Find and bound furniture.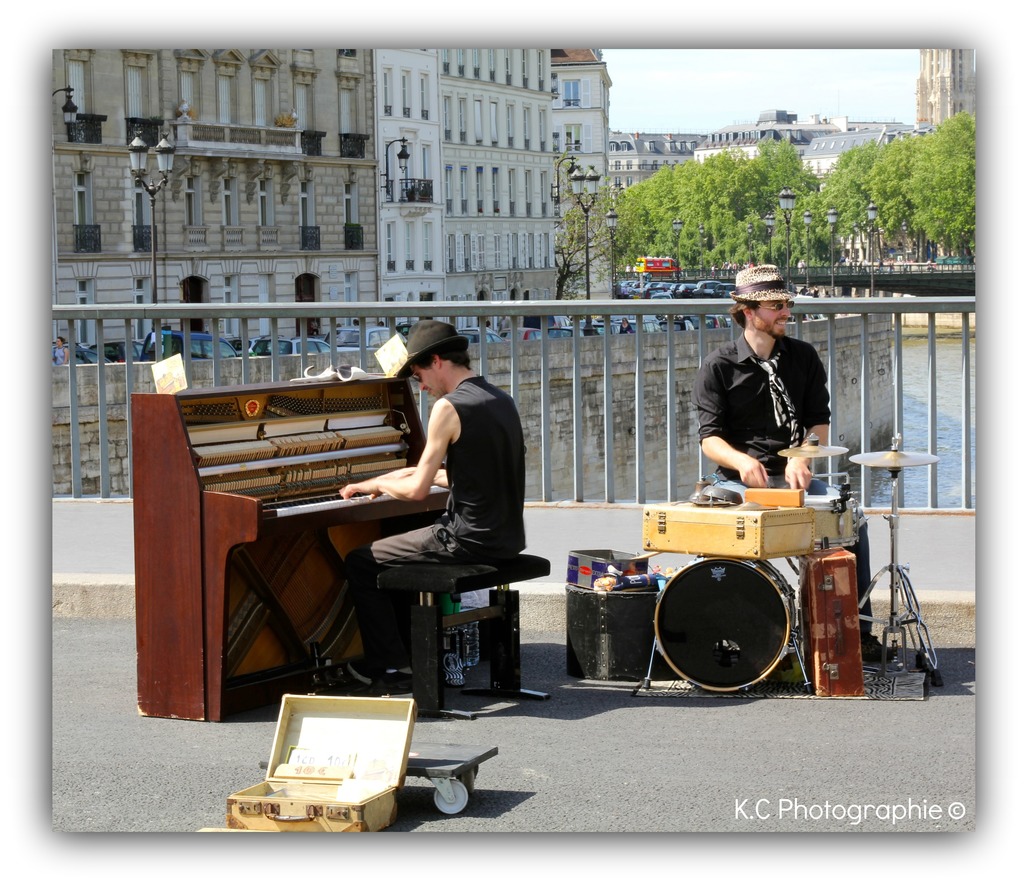
Bound: (left=376, top=551, right=550, bottom=719).
